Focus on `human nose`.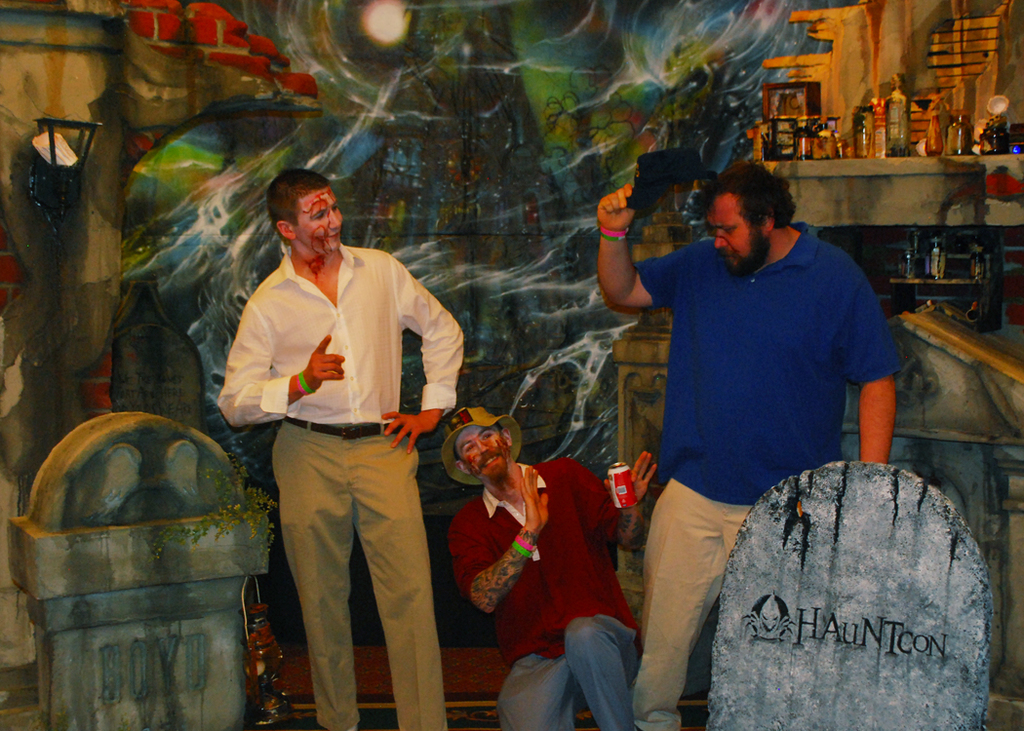
Focused at x1=478 y1=442 x2=489 y2=456.
